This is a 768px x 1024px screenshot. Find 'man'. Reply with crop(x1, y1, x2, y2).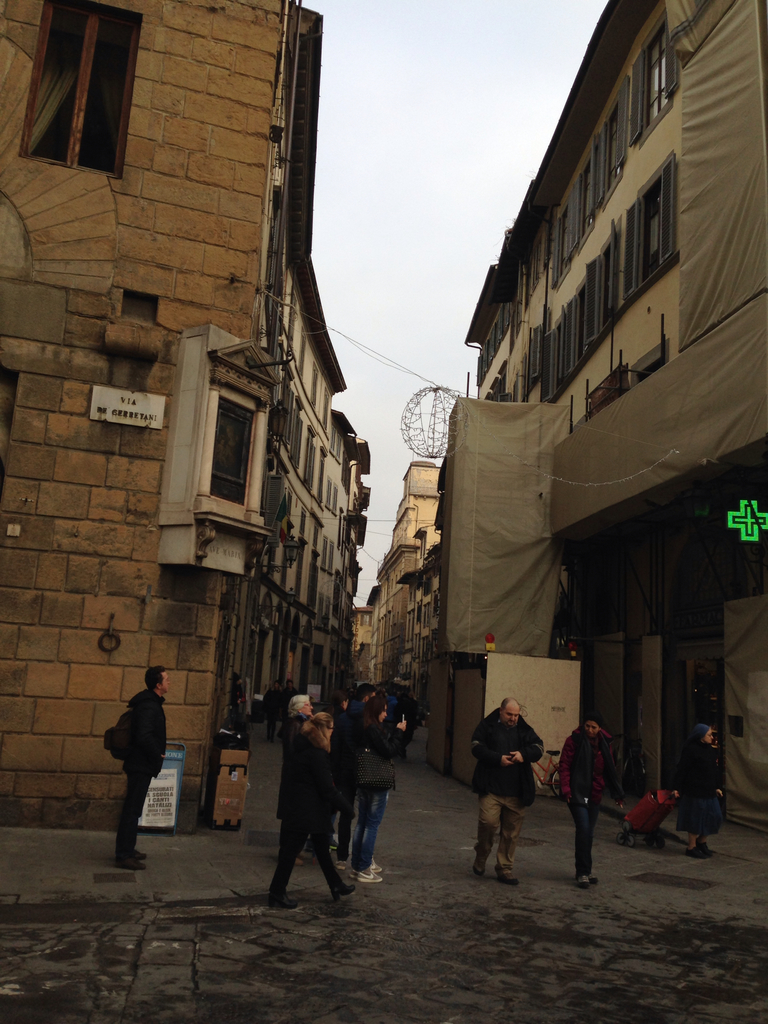
crop(120, 666, 175, 879).
